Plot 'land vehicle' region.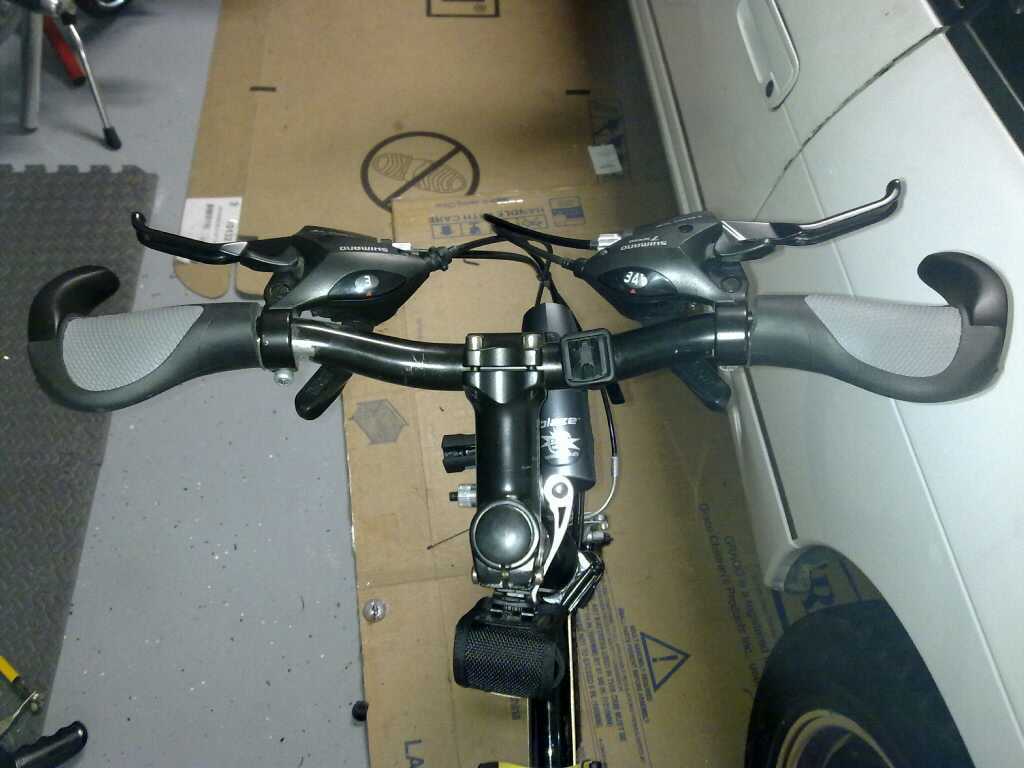
Plotted at <box>625,0,1023,767</box>.
